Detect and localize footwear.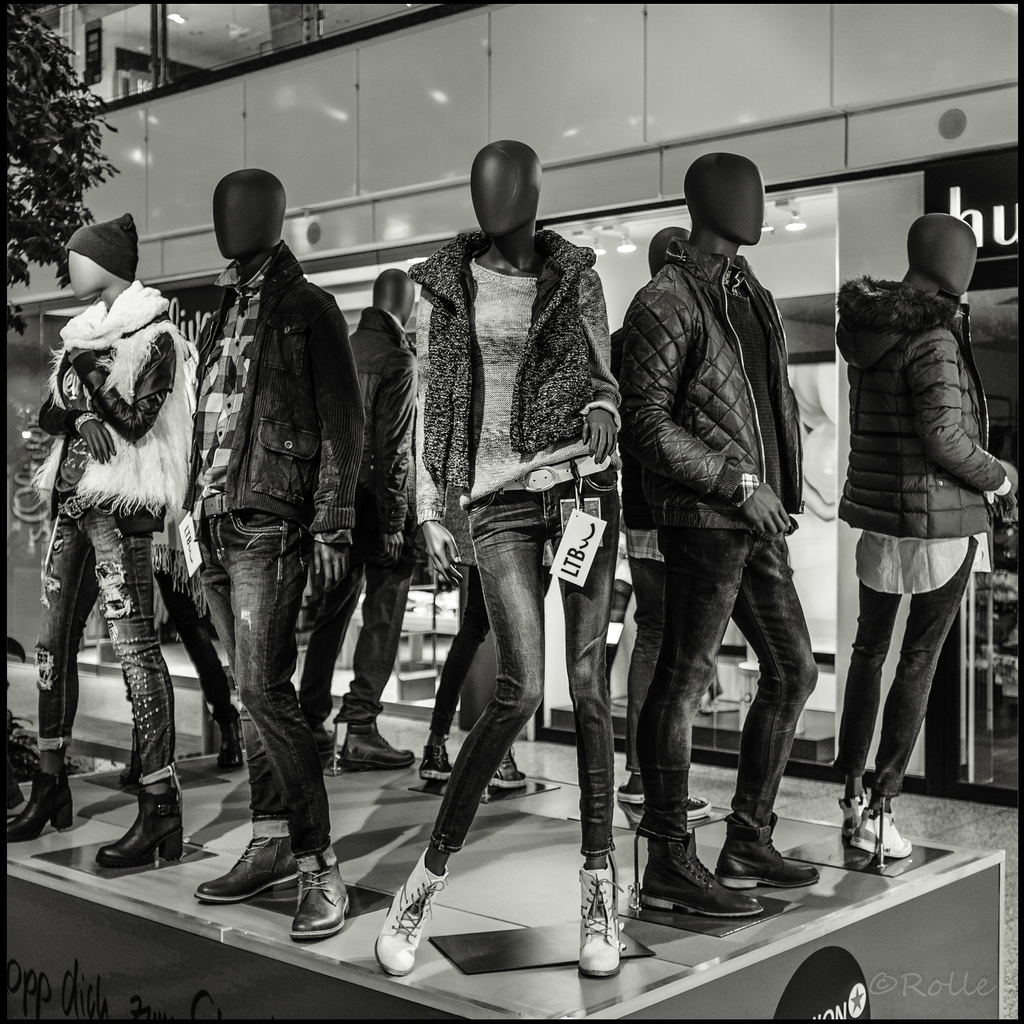
Localized at box=[92, 791, 183, 875].
